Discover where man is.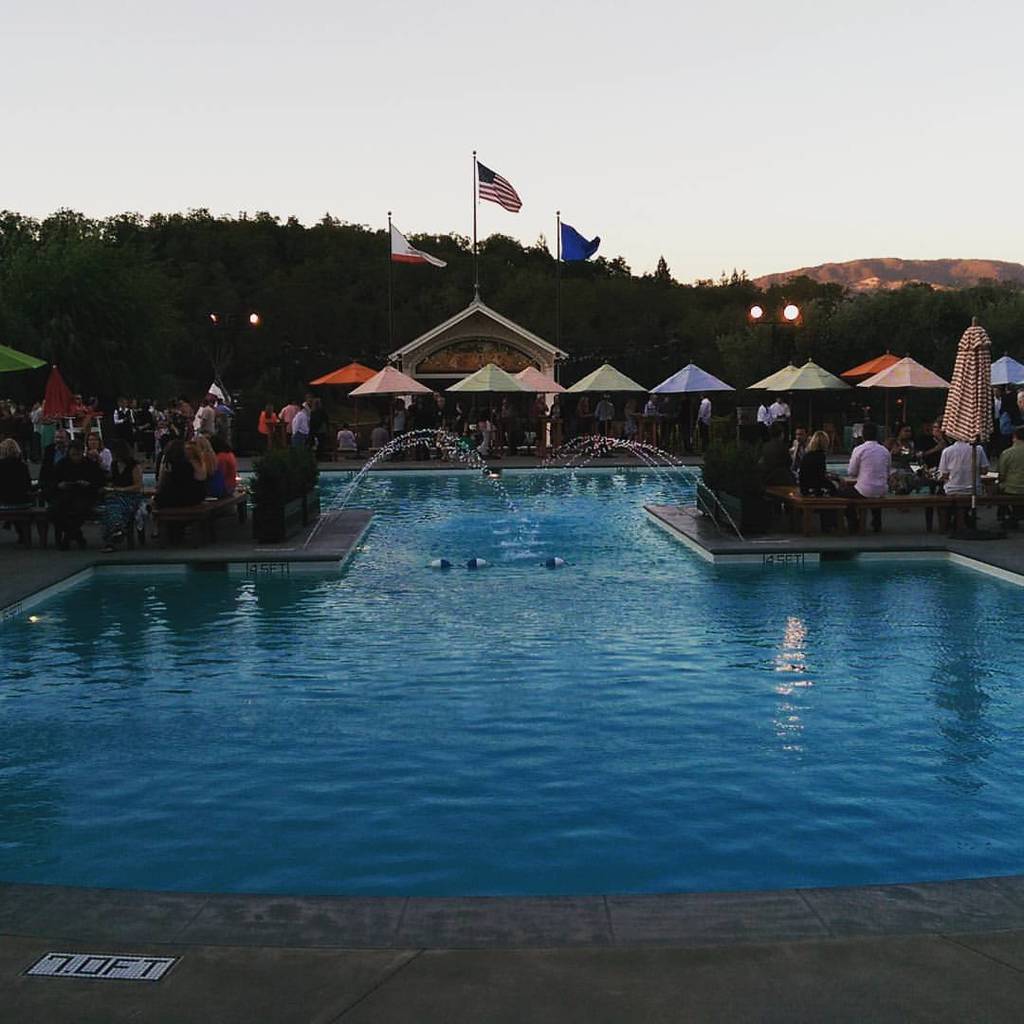
Discovered at [x1=45, y1=426, x2=69, y2=498].
